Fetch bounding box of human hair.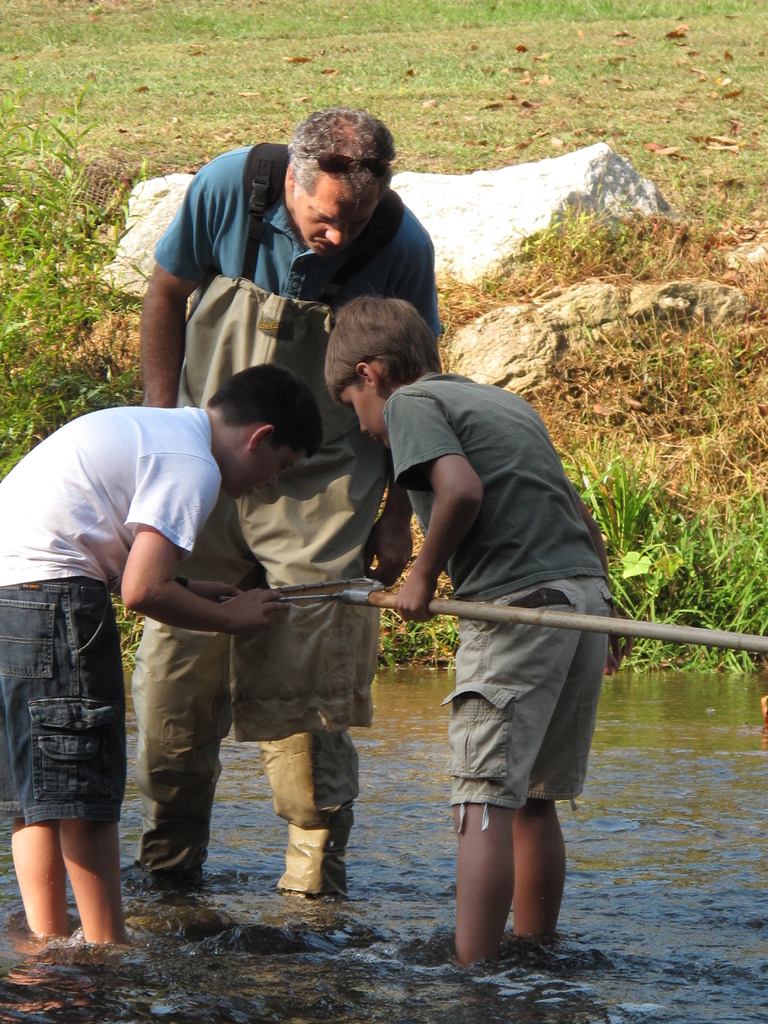
Bbox: <box>326,280,423,404</box>.
